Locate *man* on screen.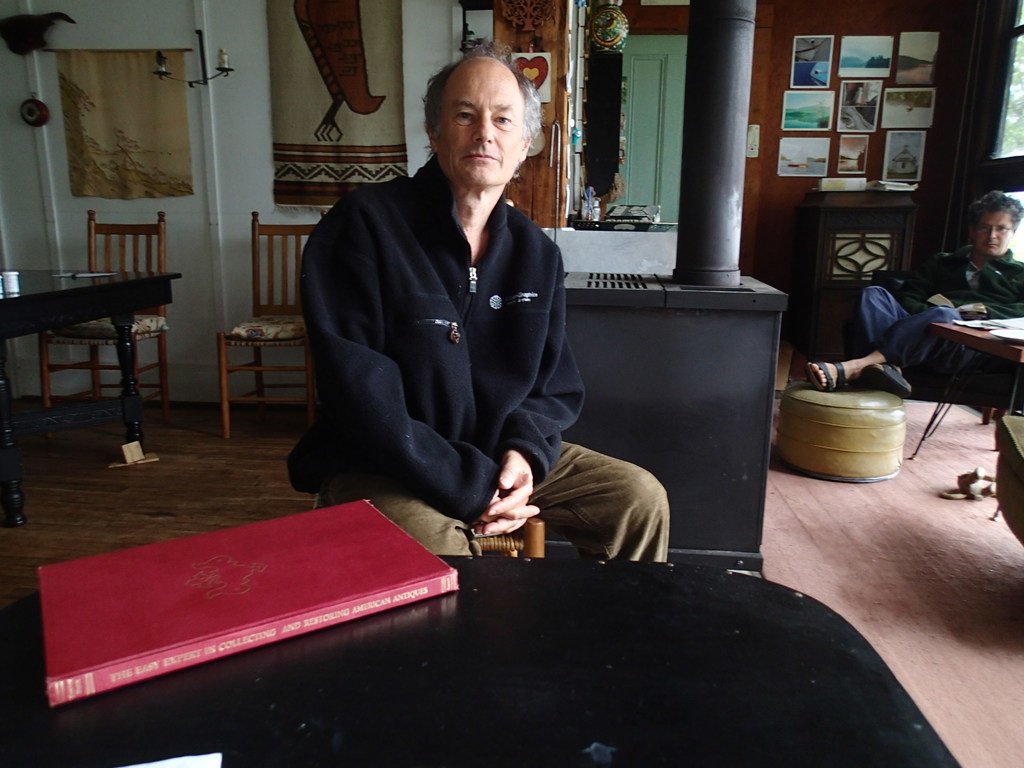
On screen at <box>287,52,676,575</box>.
